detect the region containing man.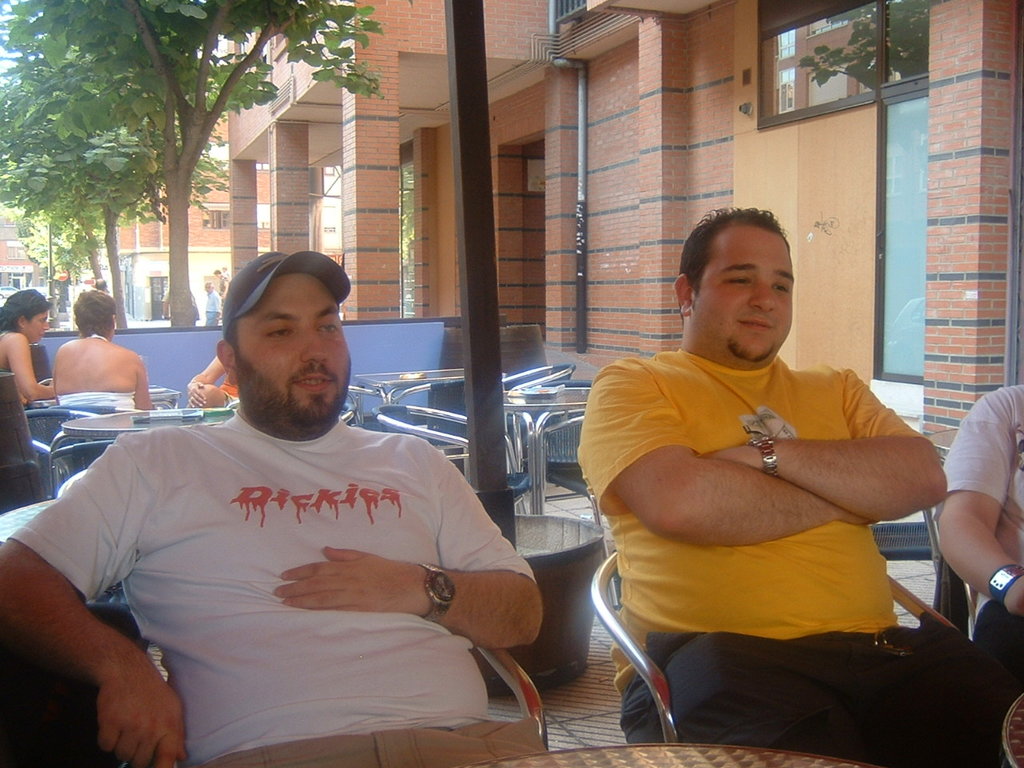
(left=0, top=250, right=545, bottom=767).
